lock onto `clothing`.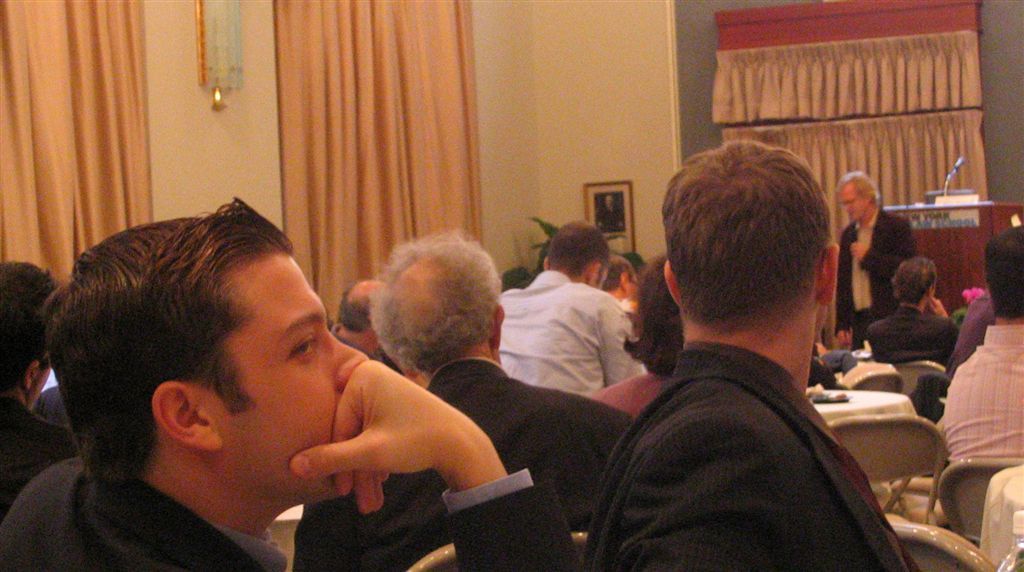
Locked: crop(0, 452, 293, 571).
